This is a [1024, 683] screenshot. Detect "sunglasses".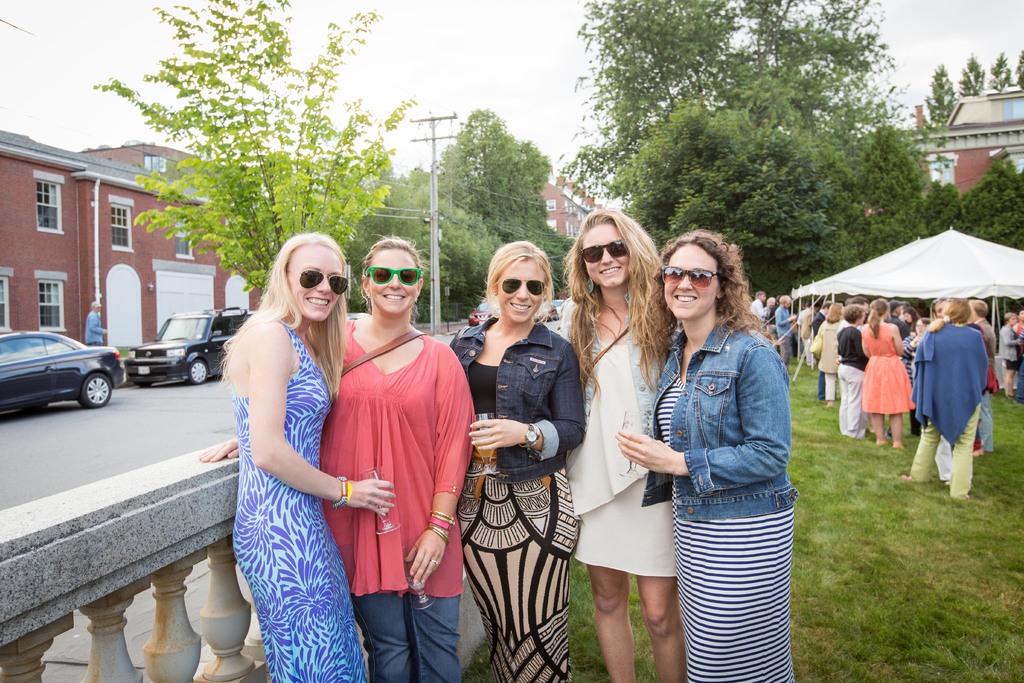
left=364, top=267, right=418, bottom=286.
